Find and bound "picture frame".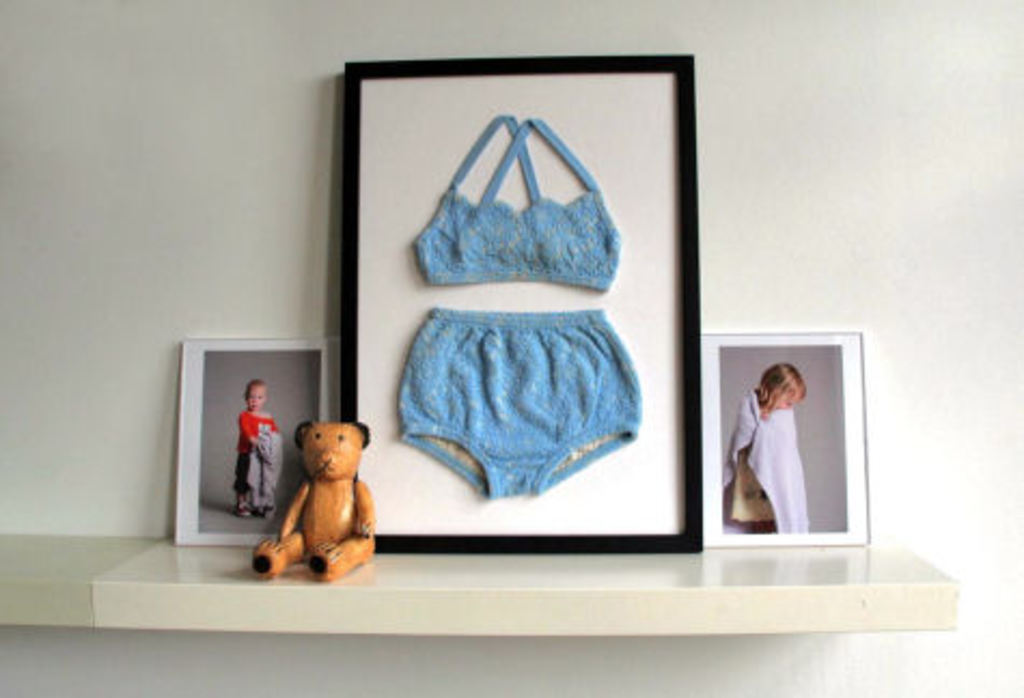
Bound: box=[177, 338, 336, 549].
